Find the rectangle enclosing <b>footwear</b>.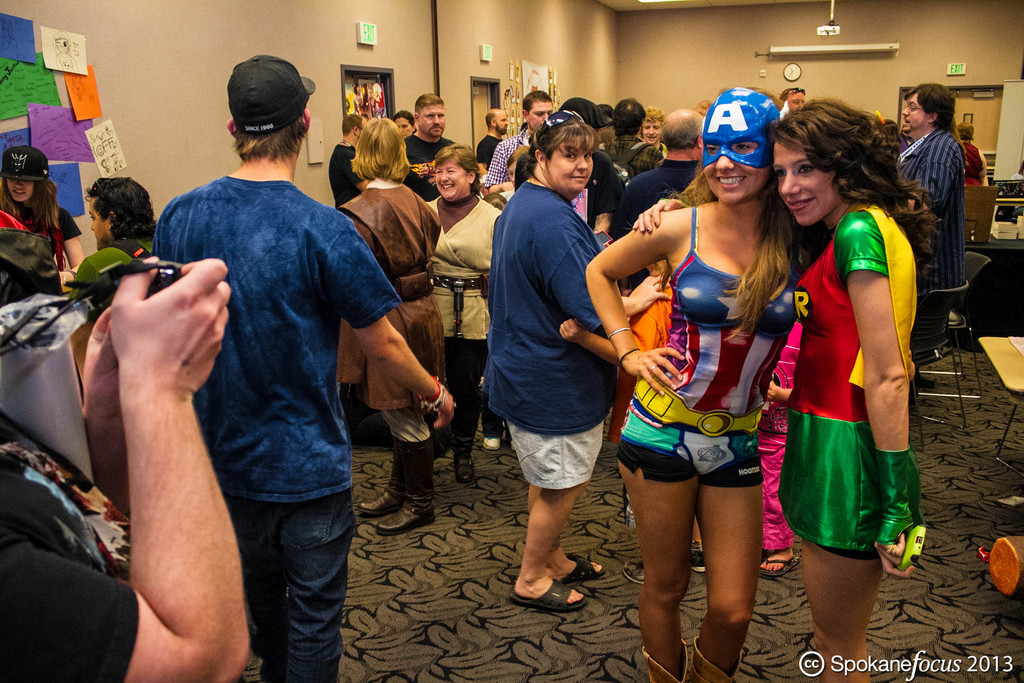
503, 580, 588, 618.
